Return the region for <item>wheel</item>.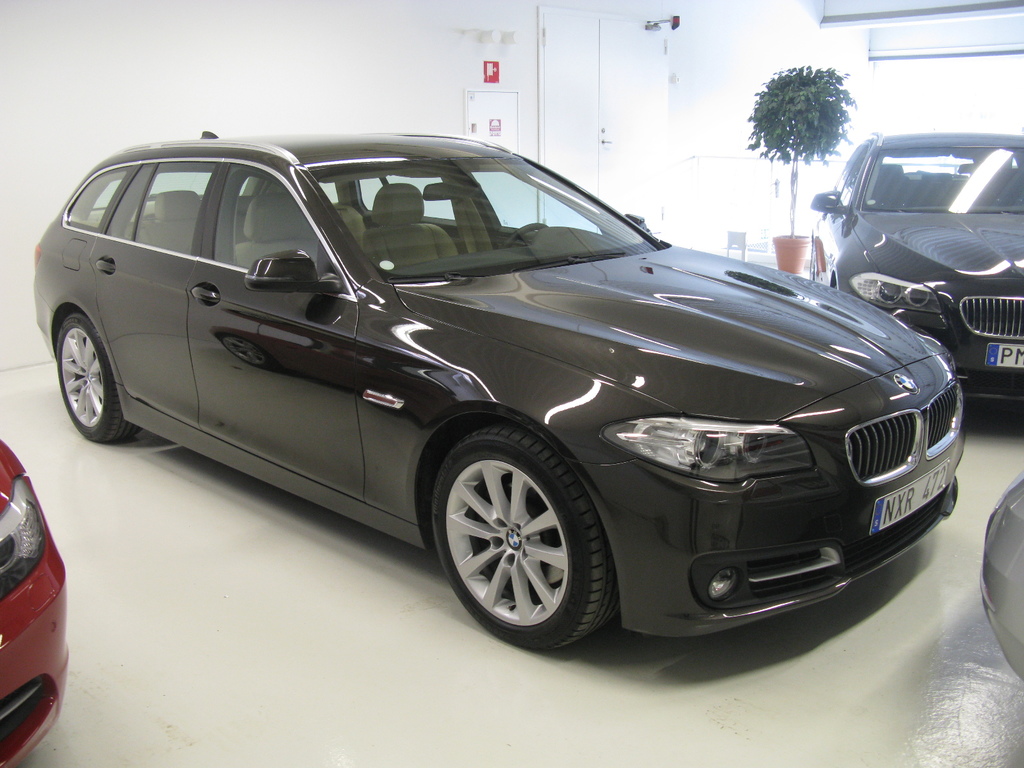
locate(420, 429, 607, 642).
